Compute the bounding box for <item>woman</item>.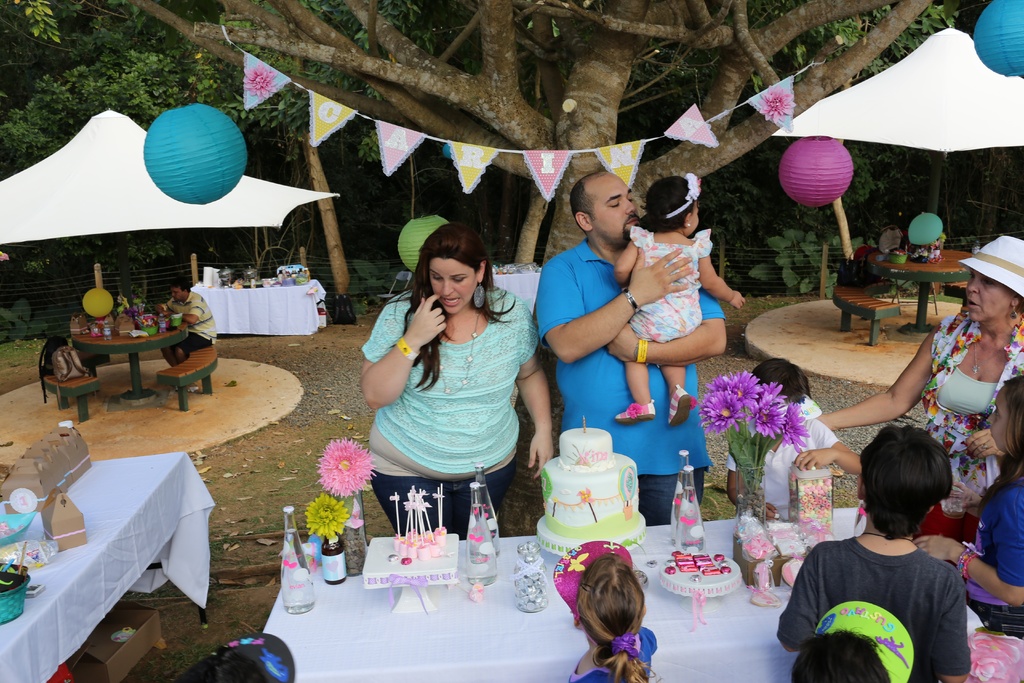
rect(355, 220, 552, 554).
